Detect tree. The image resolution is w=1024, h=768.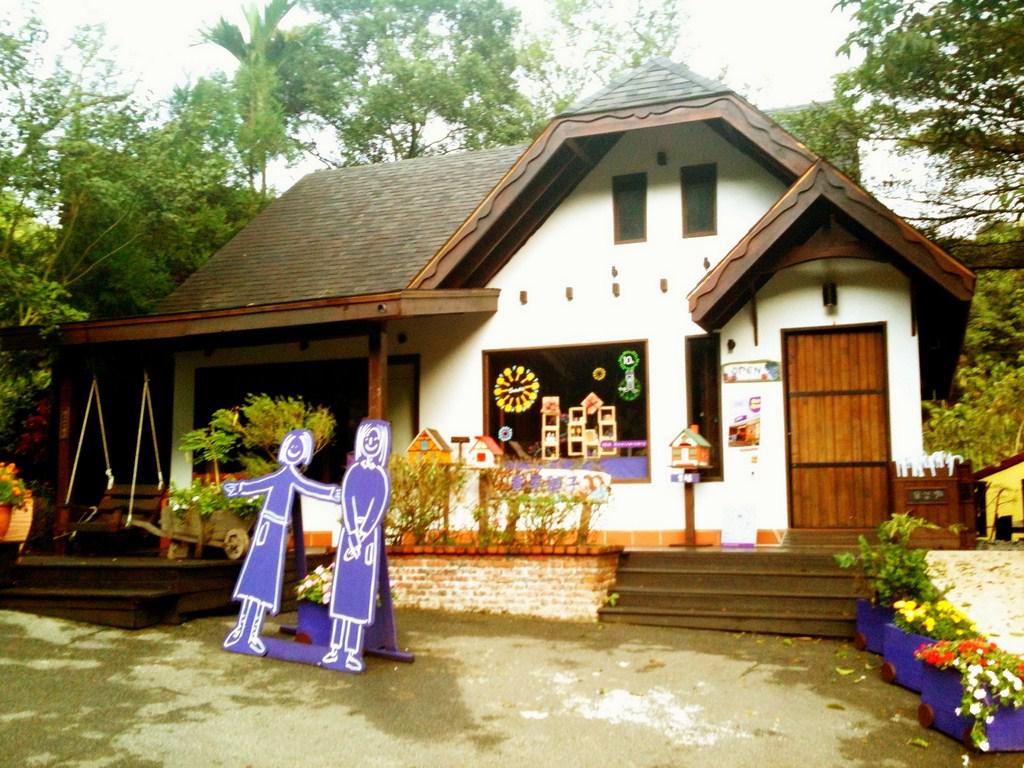
[x1=770, y1=0, x2=1023, y2=241].
